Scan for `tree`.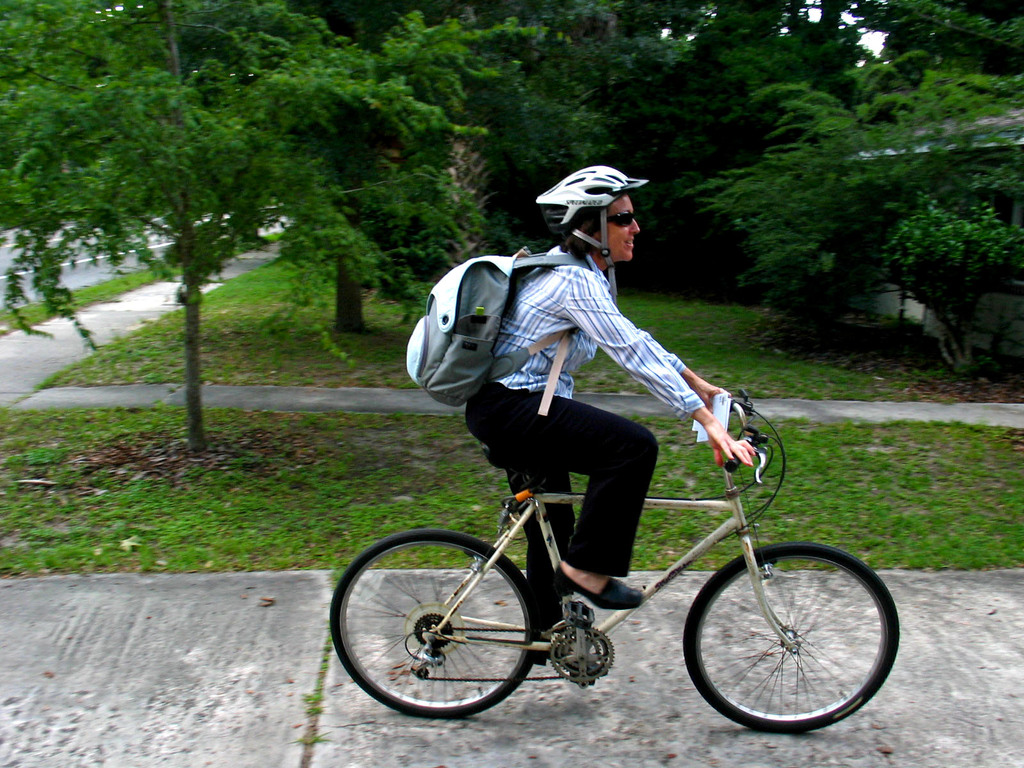
Scan result: [left=690, top=43, right=1023, bottom=349].
